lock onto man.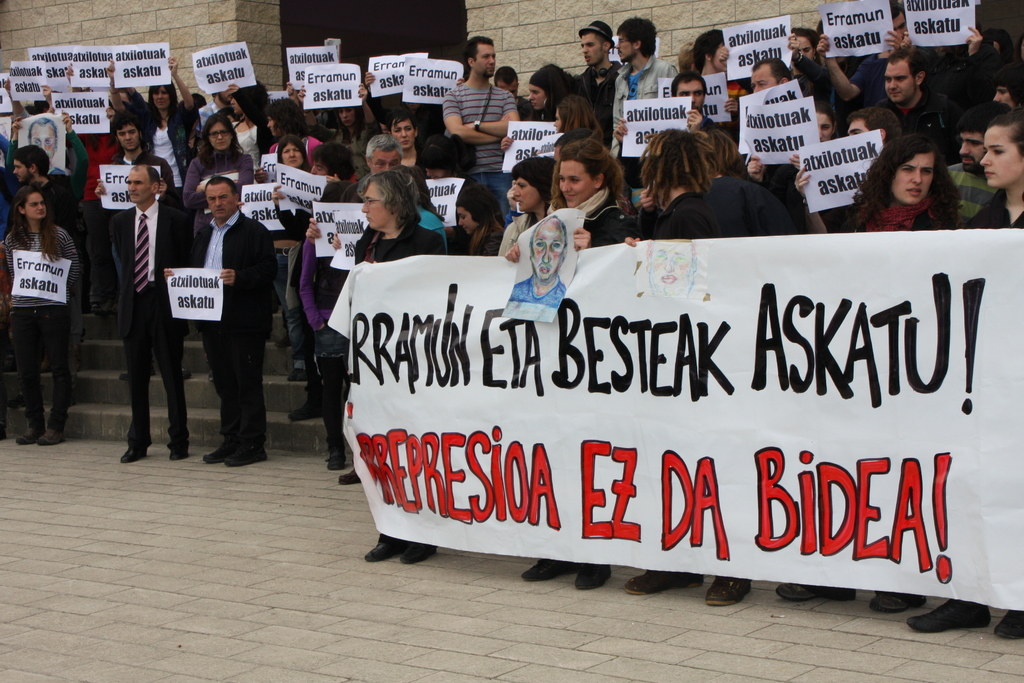
Locked: {"x1": 787, "y1": 102, "x2": 900, "y2": 240}.
